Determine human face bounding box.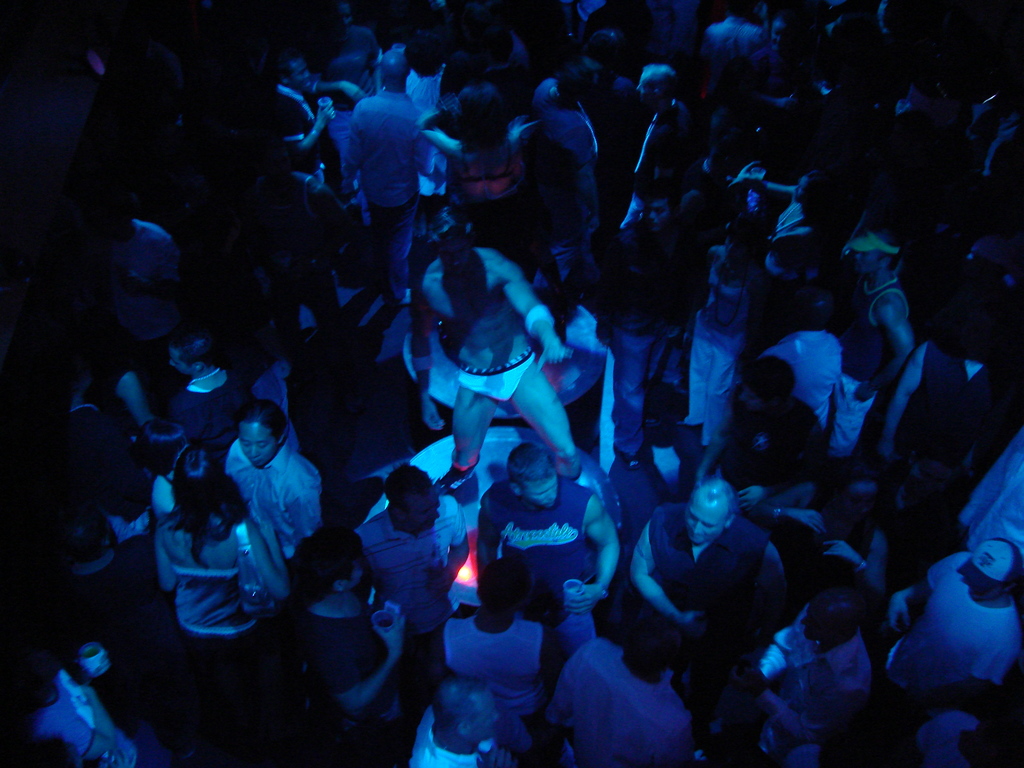
Determined: [643, 198, 673, 233].
